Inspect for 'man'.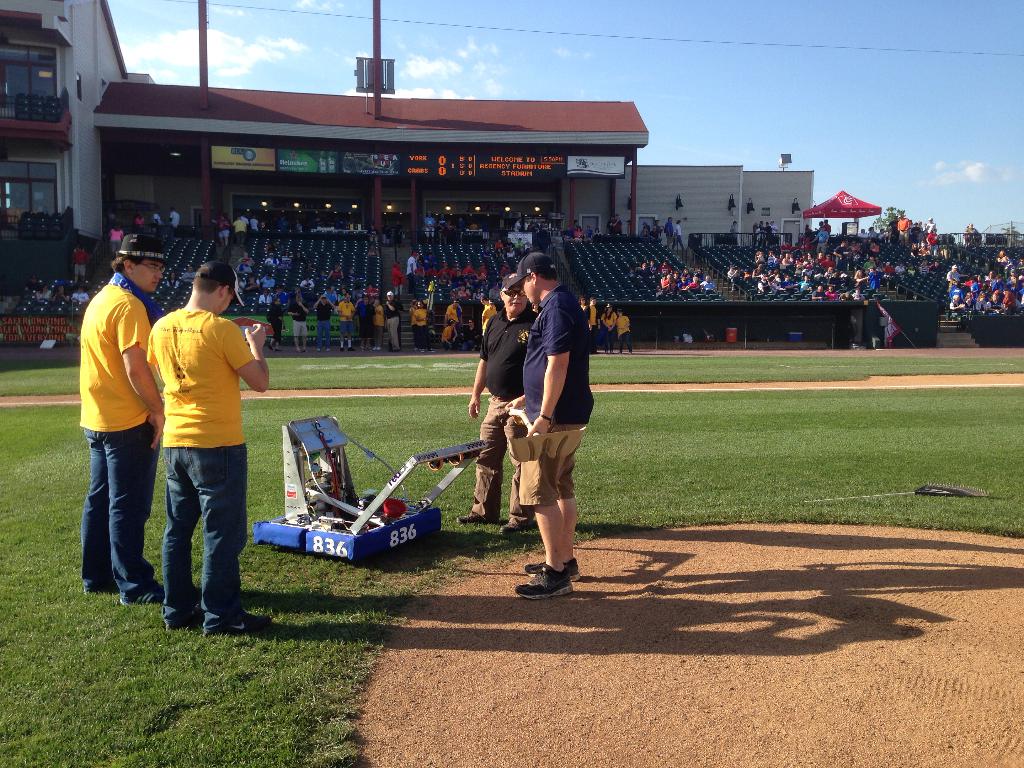
Inspection: l=650, t=260, r=660, b=278.
